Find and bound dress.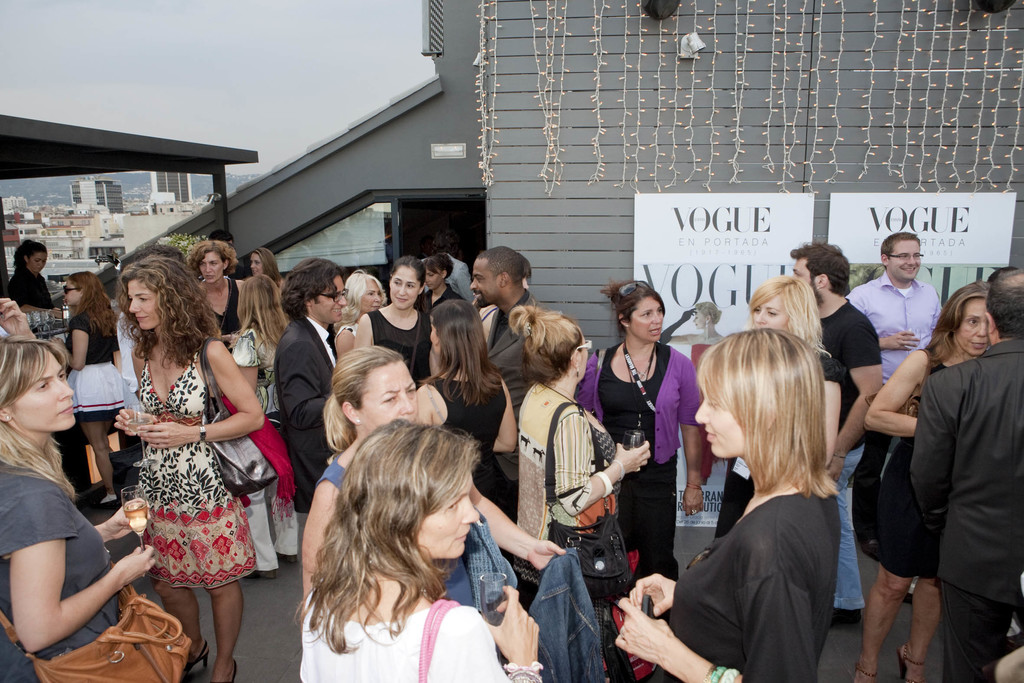
Bound: pyautogui.locateOnScreen(716, 352, 844, 539).
